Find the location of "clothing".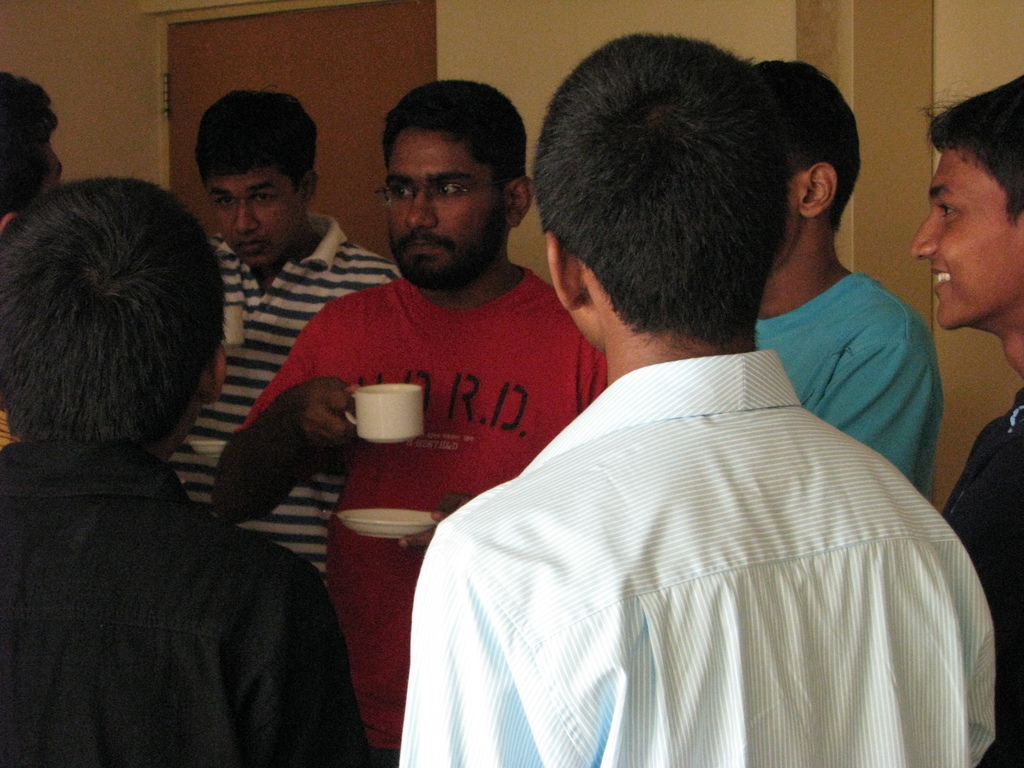
Location: 232/264/607/767.
